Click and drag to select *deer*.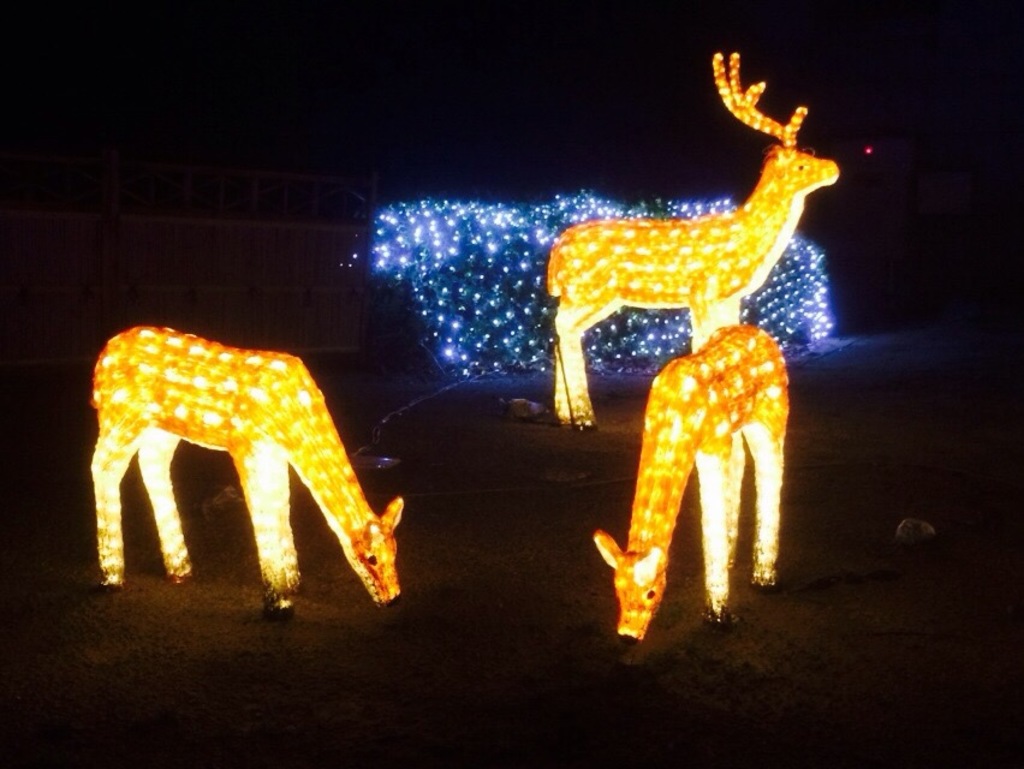
Selection: box=[88, 321, 401, 610].
